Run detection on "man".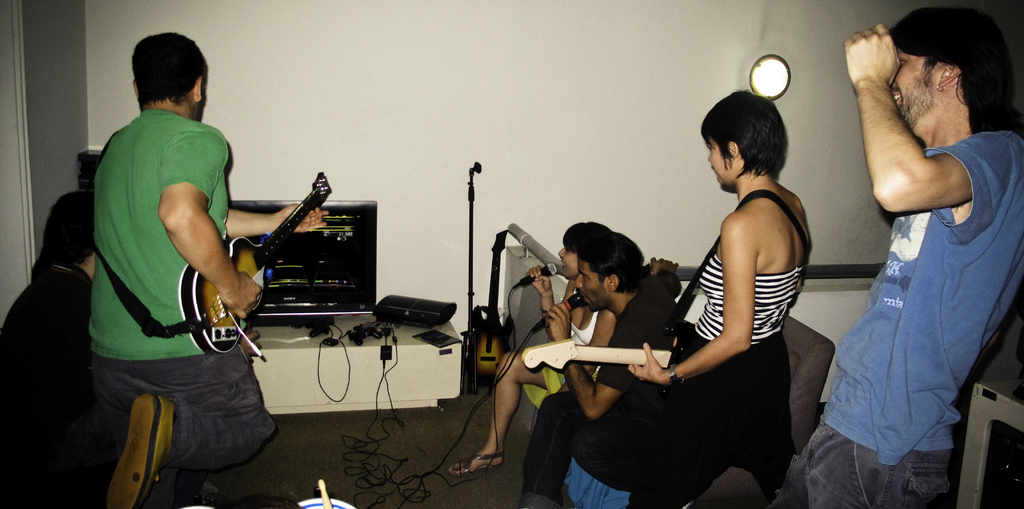
Result: <box>0,190,90,340</box>.
